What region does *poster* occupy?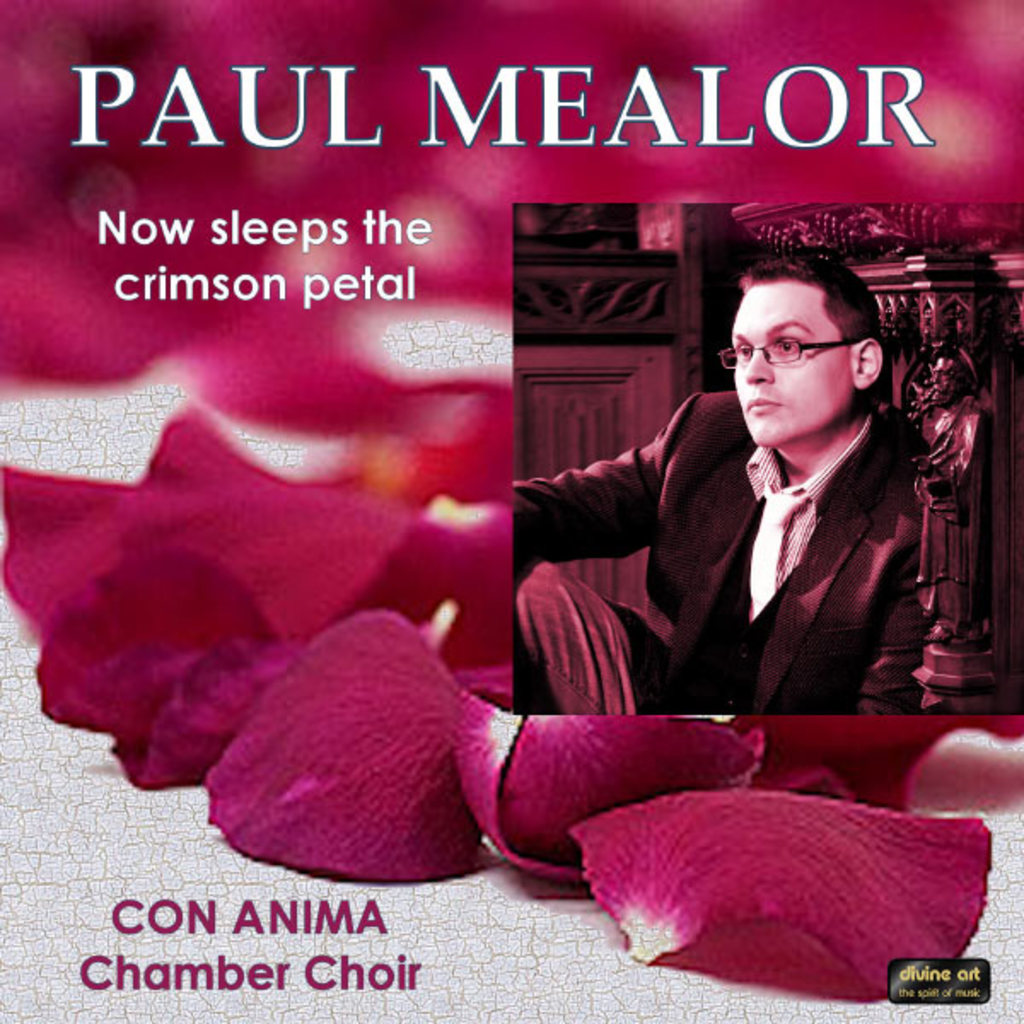
(left=0, top=0, right=1023, bottom=1023).
